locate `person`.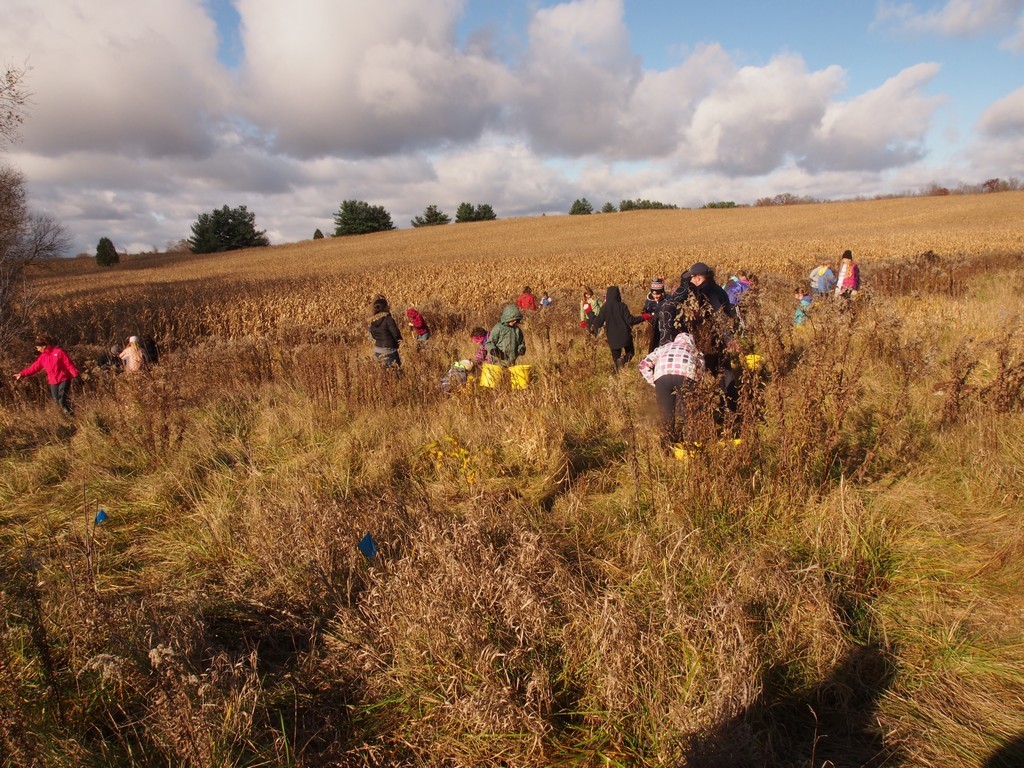
Bounding box: 587 282 659 377.
